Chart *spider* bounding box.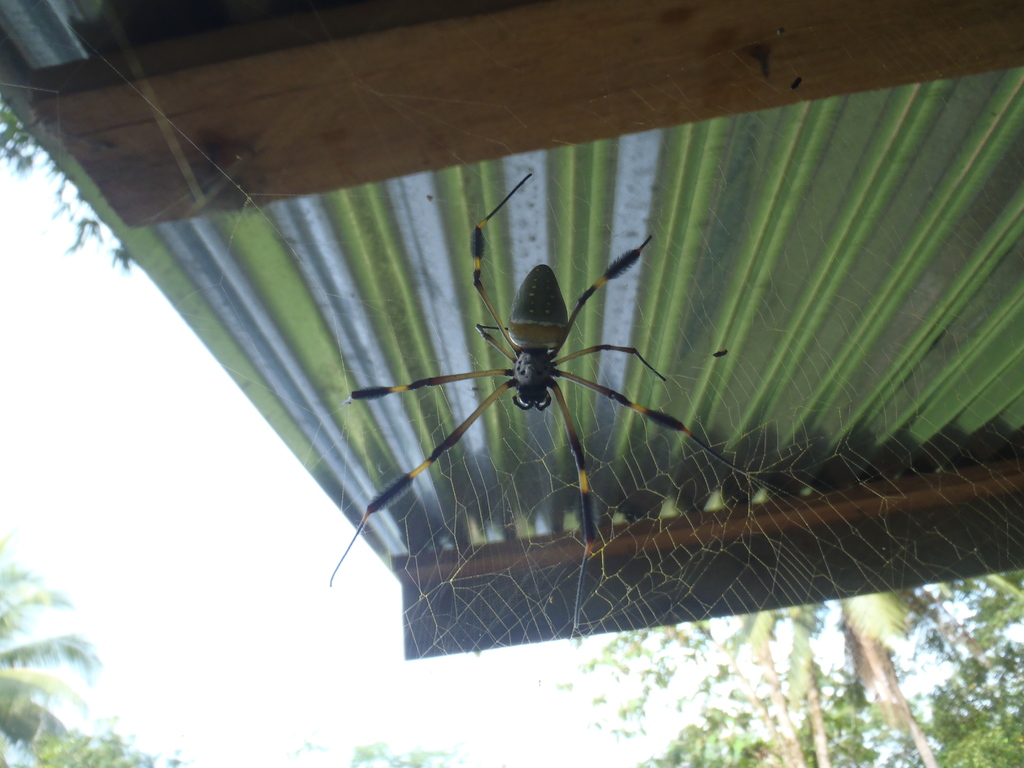
Charted: box(325, 169, 759, 644).
